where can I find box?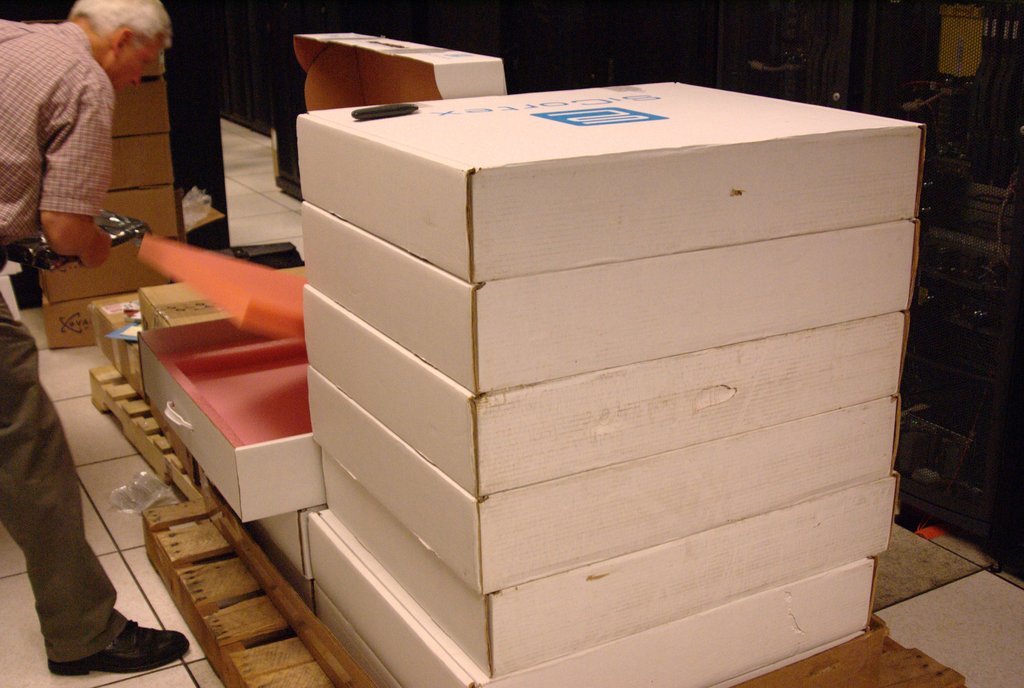
You can find it at [x1=136, y1=23, x2=527, y2=530].
